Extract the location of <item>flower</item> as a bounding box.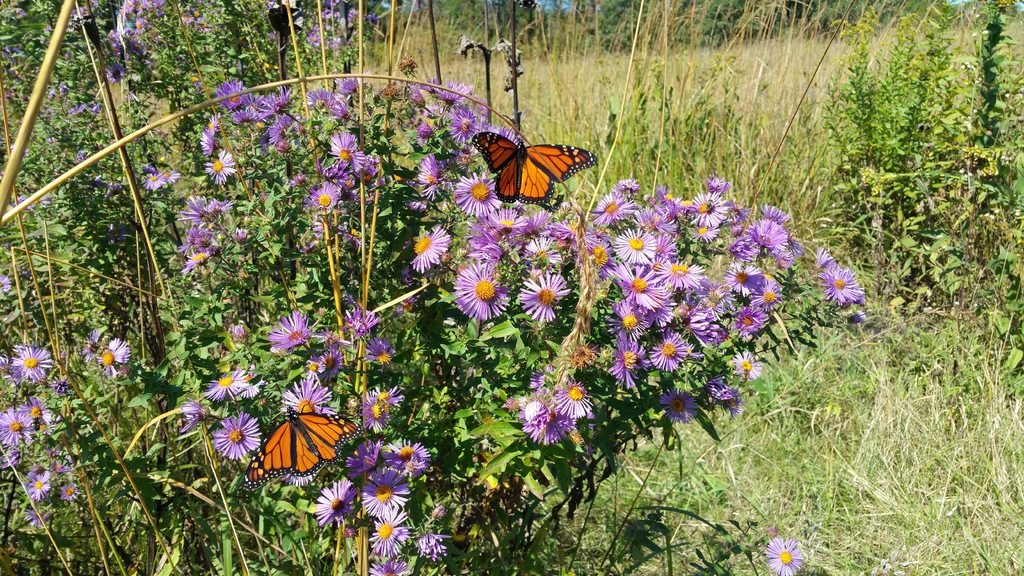
left=348, top=381, right=395, bottom=432.
